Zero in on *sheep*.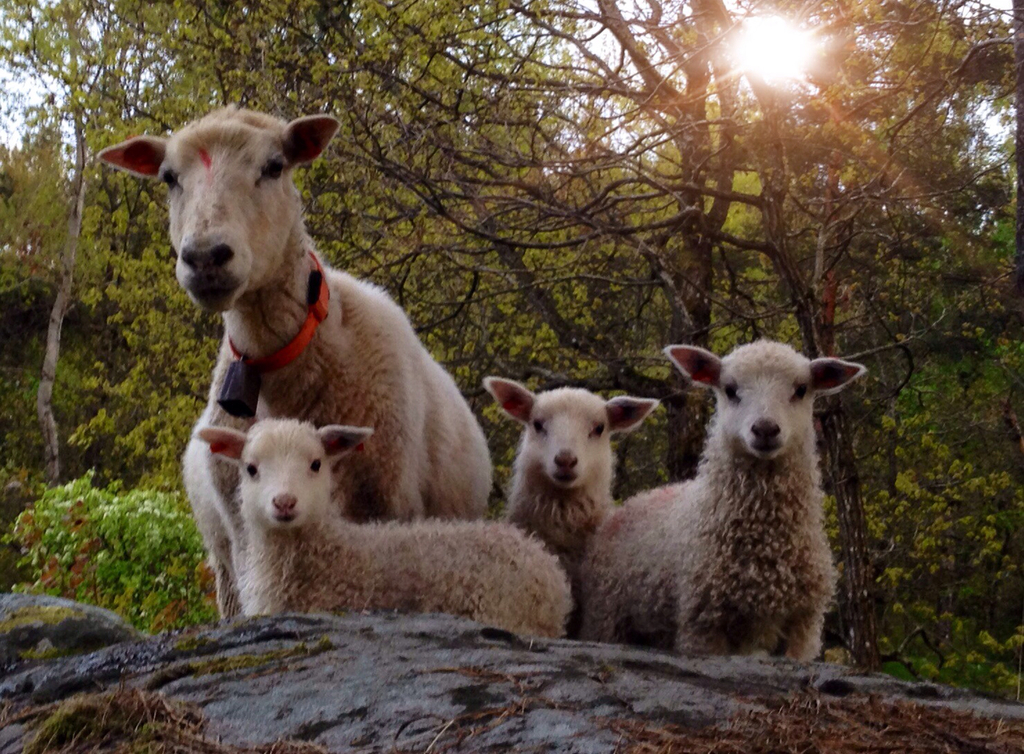
Zeroed in: 96,115,493,624.
